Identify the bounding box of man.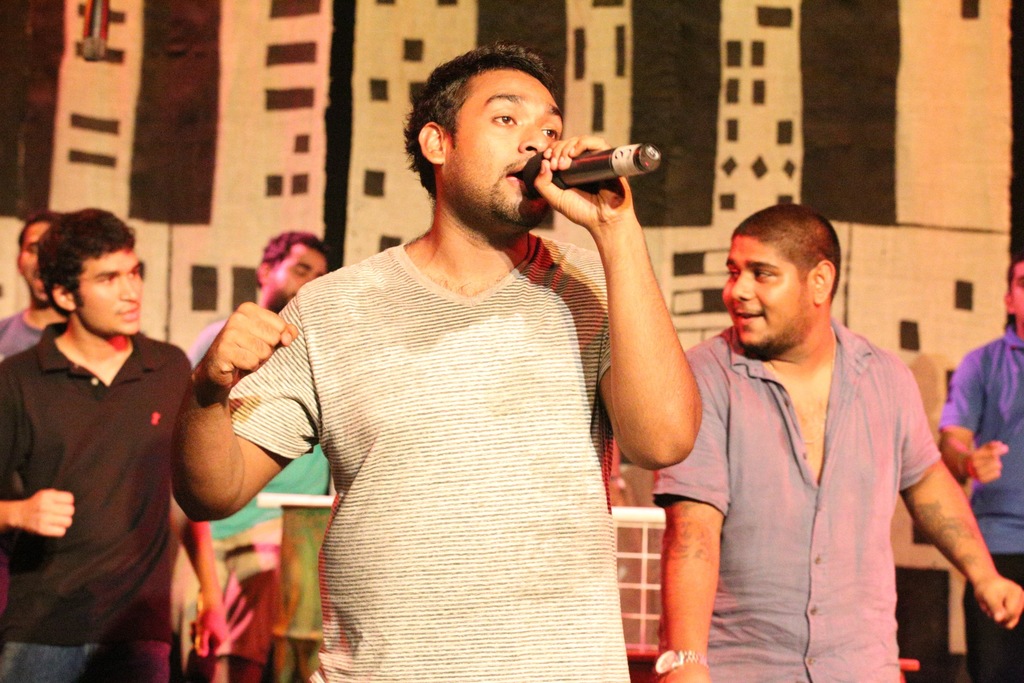
BBox(646, 202, 1023, 682).
